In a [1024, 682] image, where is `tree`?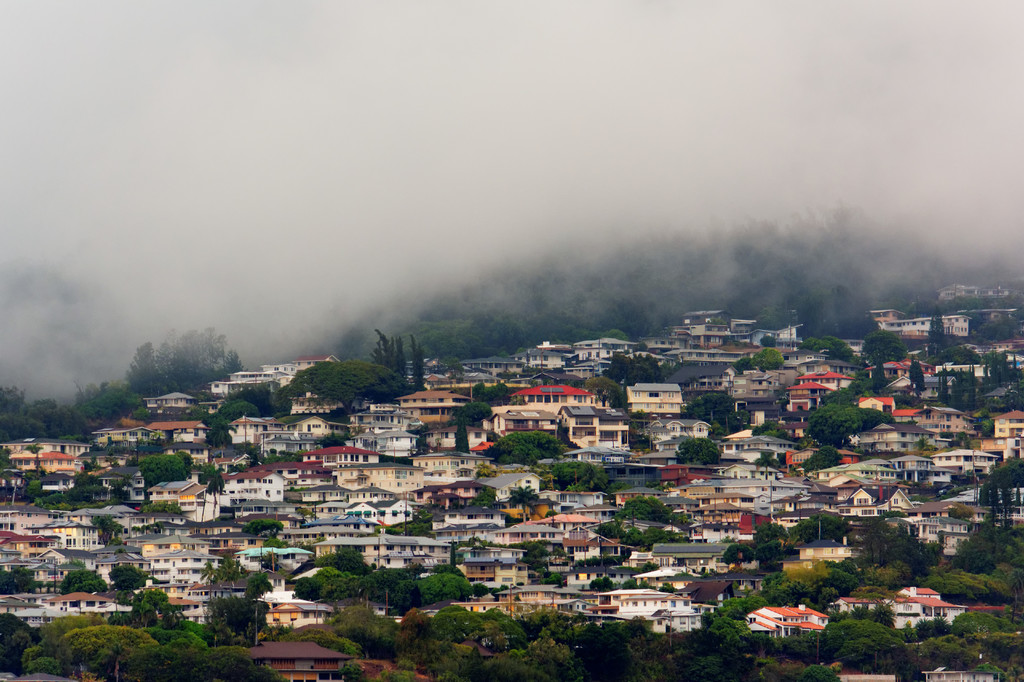
BBox(217, 400, 262, 424).
